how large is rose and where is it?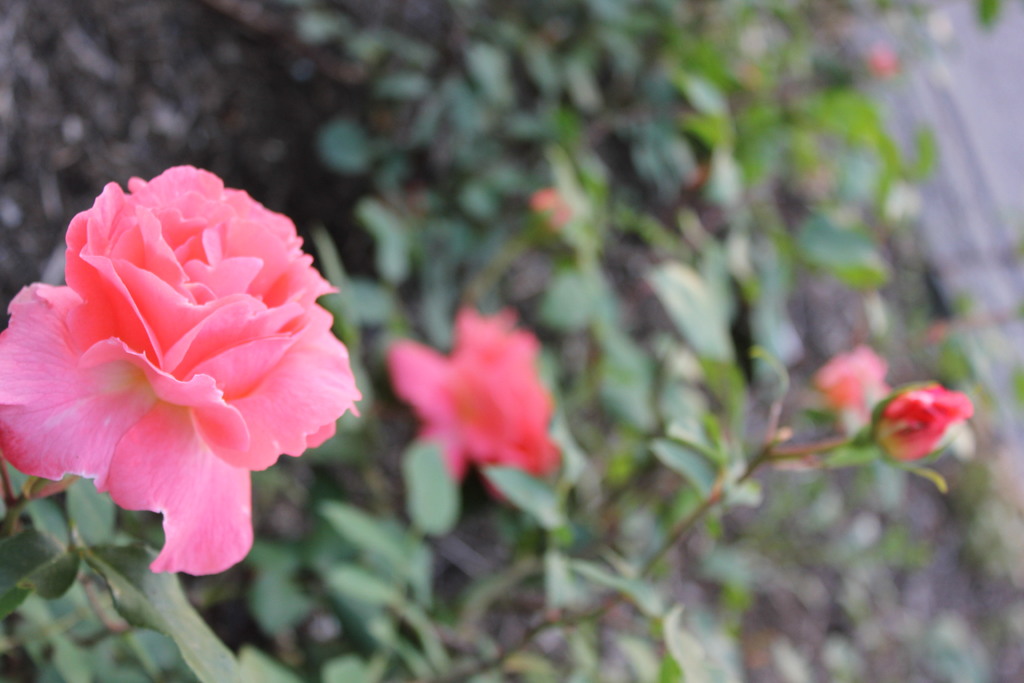
Bounding box: bbox=[883, 386, 980, 461].
